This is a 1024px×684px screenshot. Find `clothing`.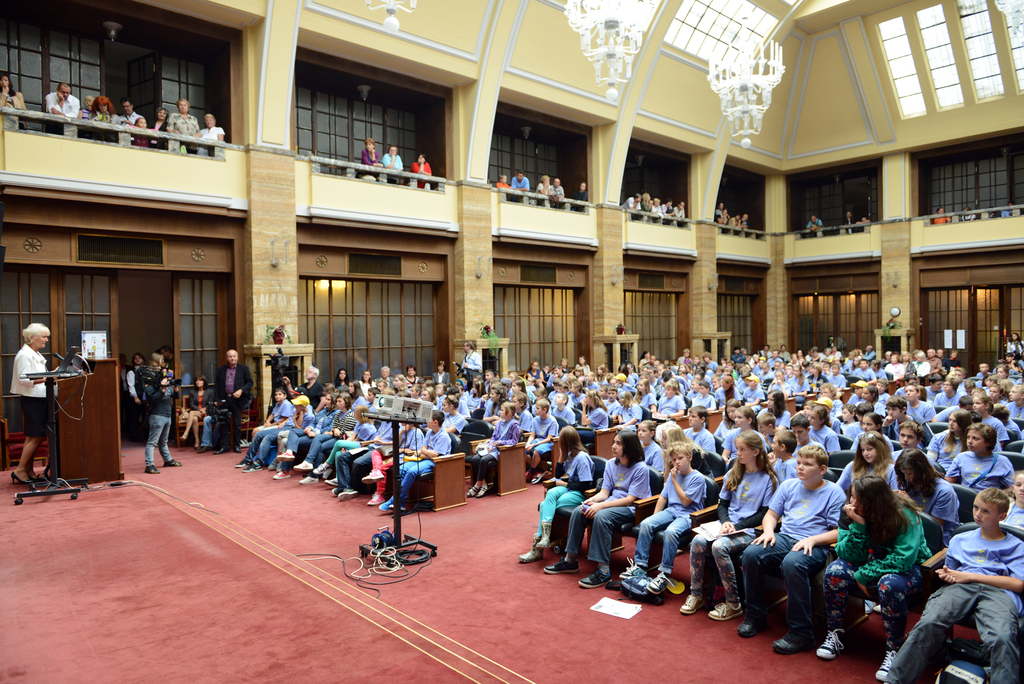
Bounding box: [604,400,618,421].
